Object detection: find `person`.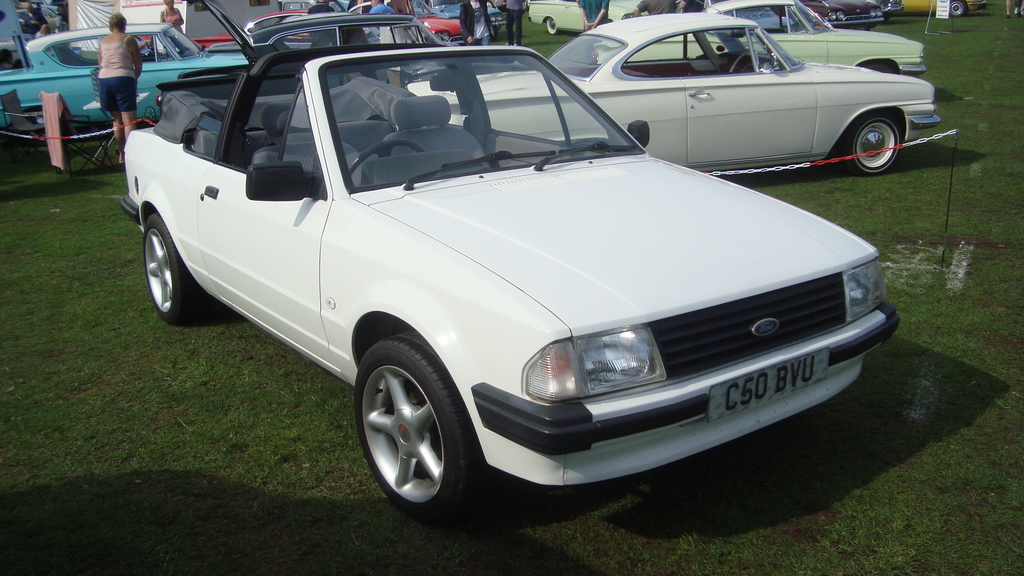
[x1=578, y1=0, x2=609, y2=31].
